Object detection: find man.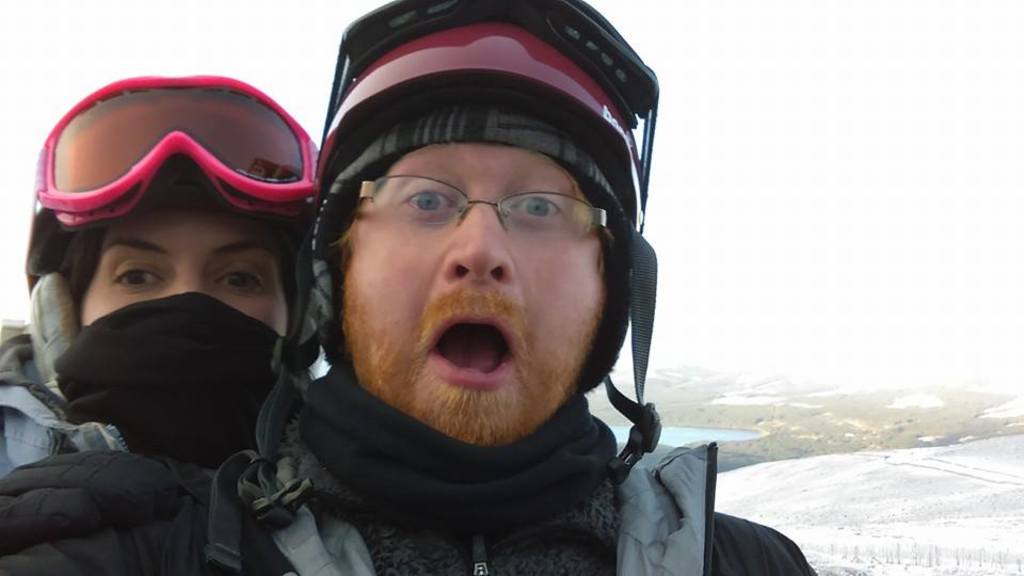
0 0 816 575.
